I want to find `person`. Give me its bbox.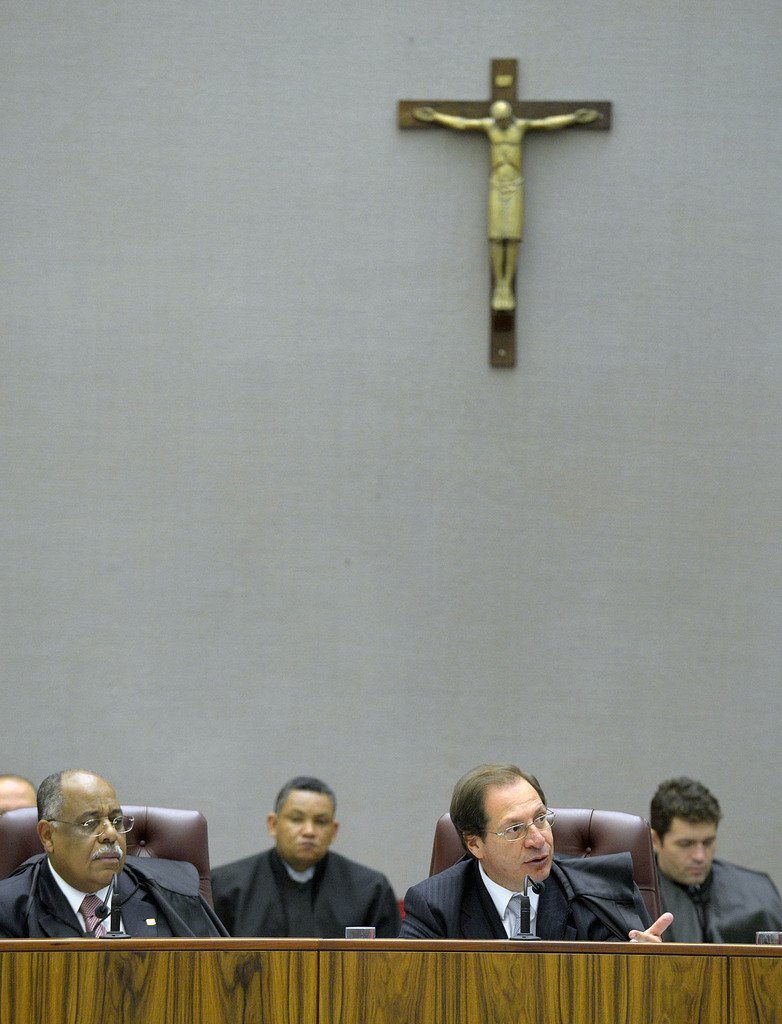
Rect(210, 766, 413, 934).
